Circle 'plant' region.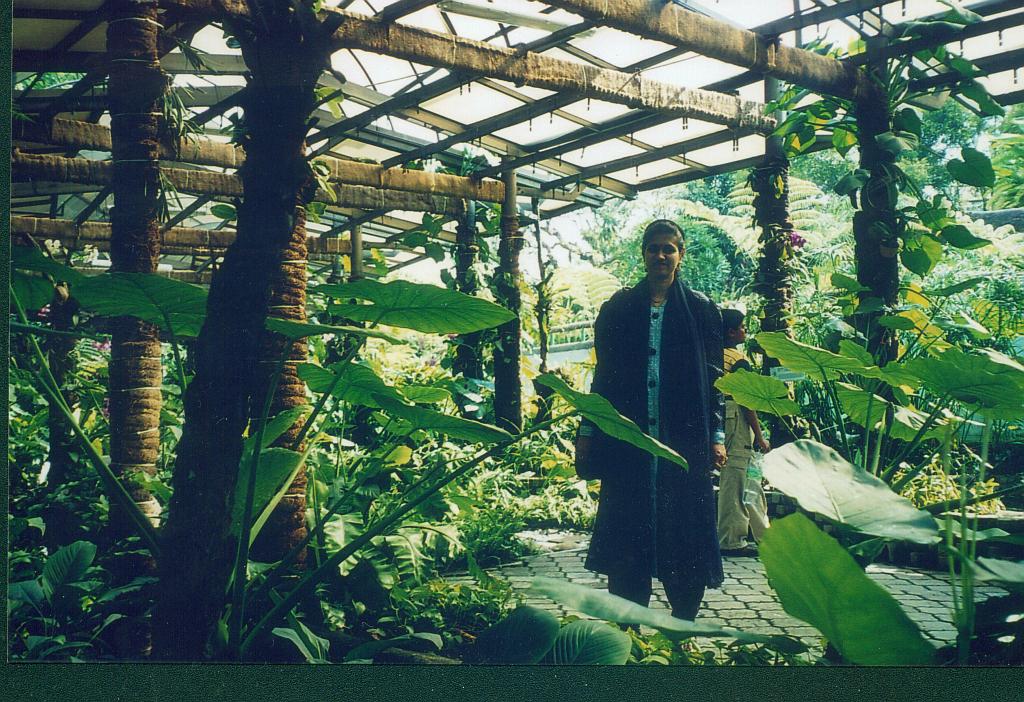
Region: <box>710,326,1023,670</box>.
